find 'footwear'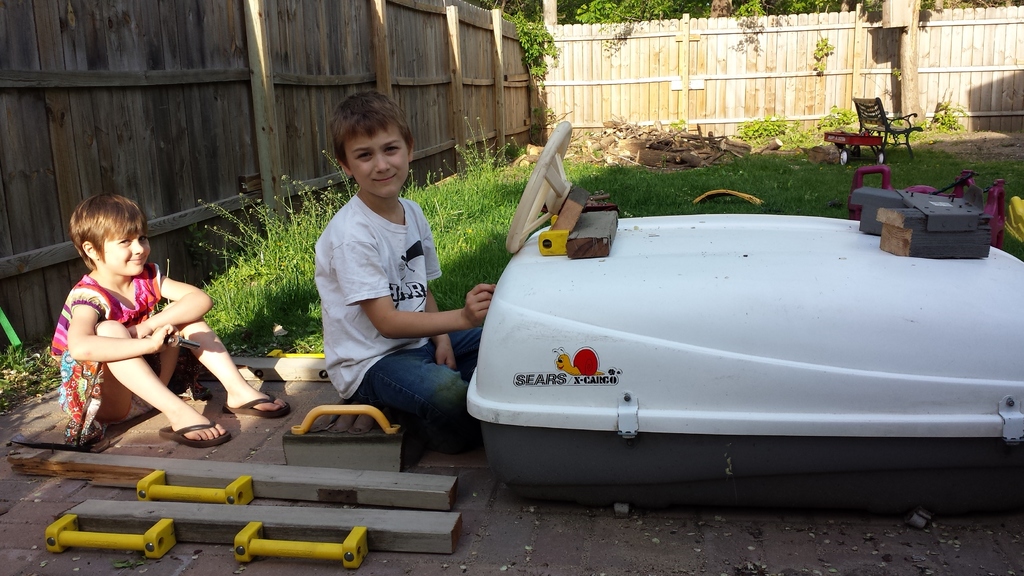
left=159, top=423, right=232, bottom=444
